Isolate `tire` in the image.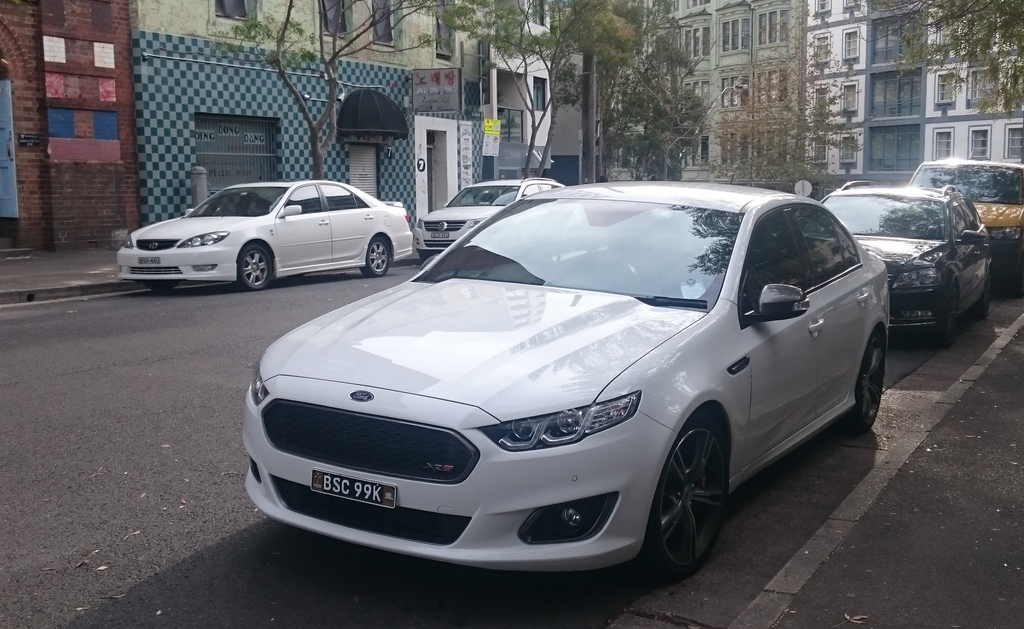
Isolated region: region(361, 238, 391, 278).
